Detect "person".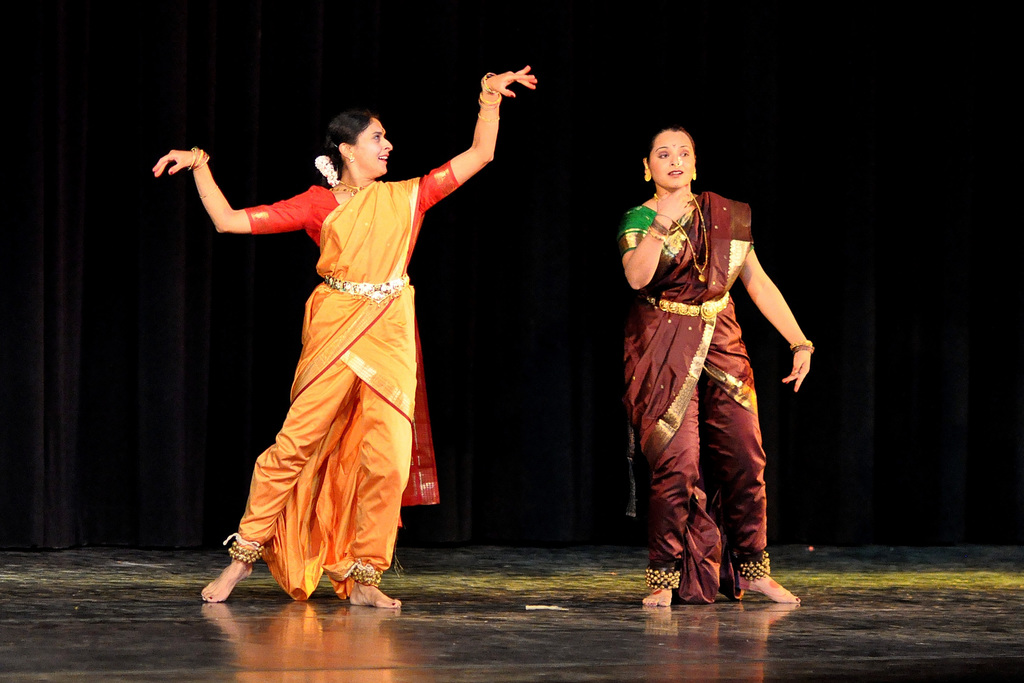
Detected at 153 65 536 609.
